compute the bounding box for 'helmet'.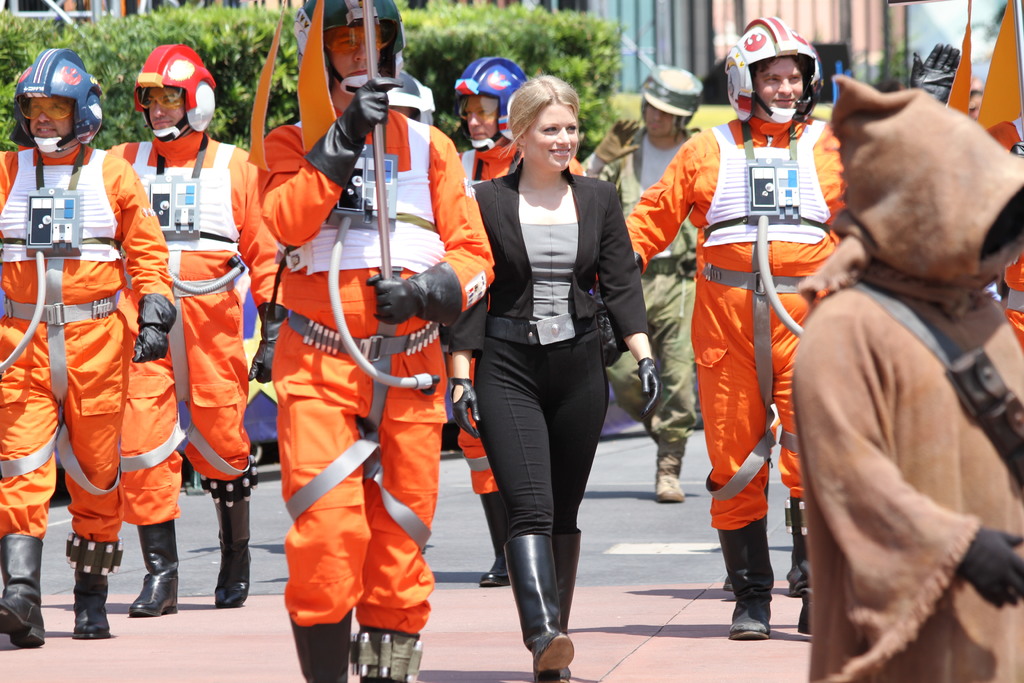
Rect(128, 44, 216, 146).
